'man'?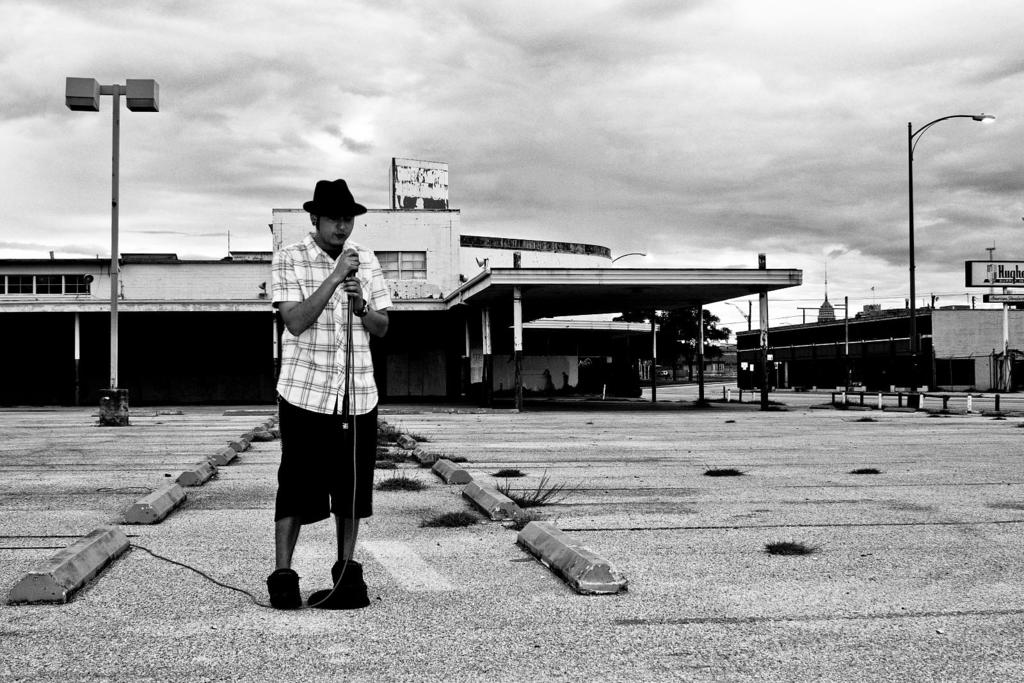
[246,189,393,612]
